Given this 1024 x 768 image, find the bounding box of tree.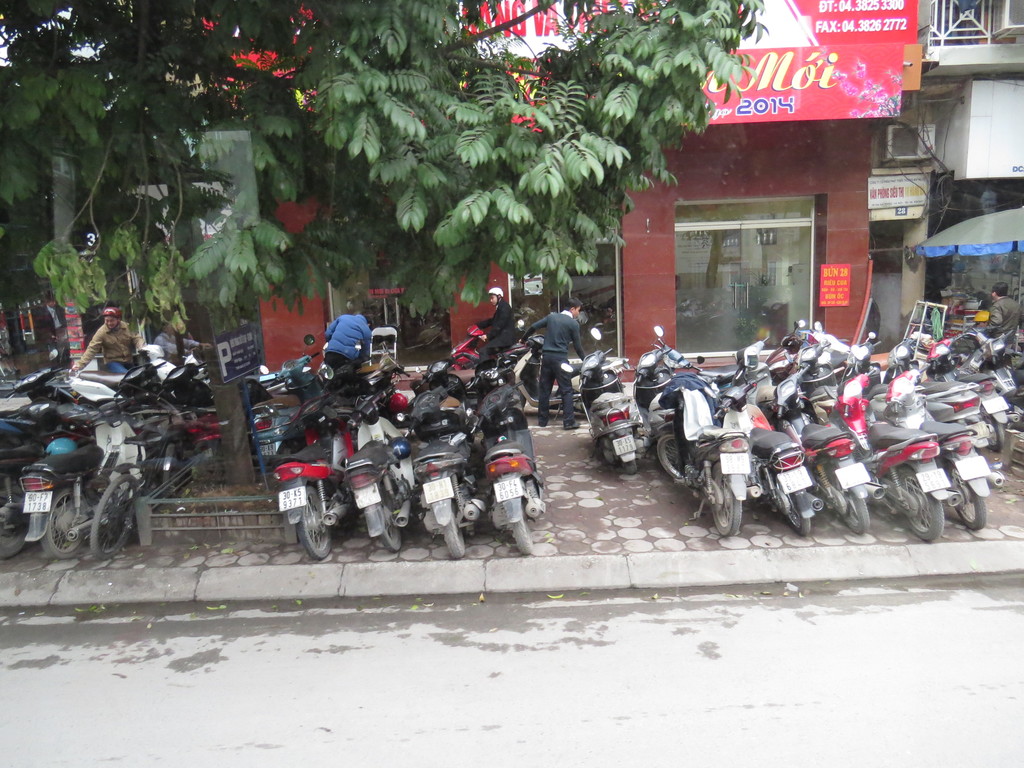
pyautogui.locateOnScreen(0, 0, 772, 320).
